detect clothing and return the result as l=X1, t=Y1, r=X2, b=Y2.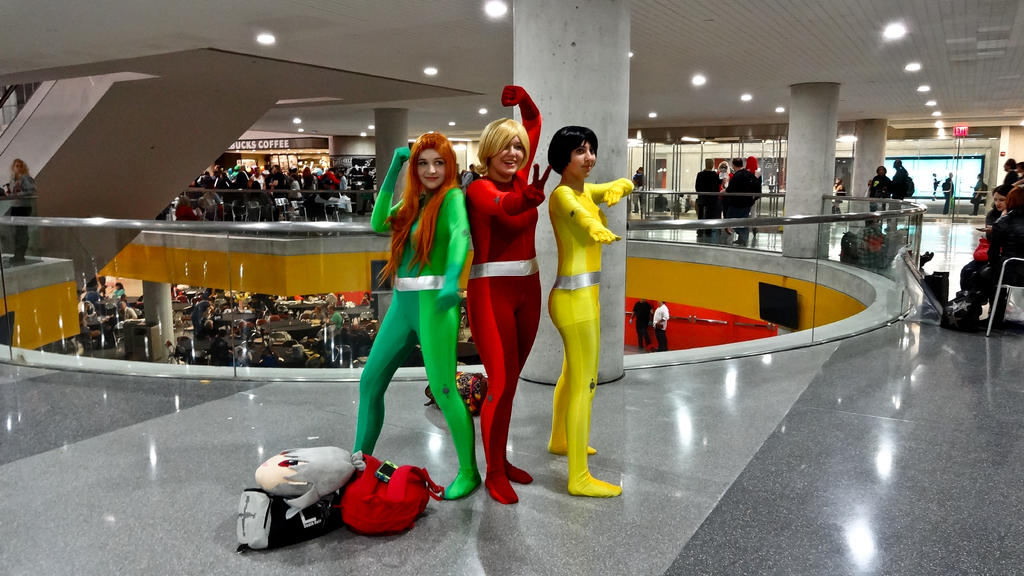
l=346, t=138, r=476, b=496.
